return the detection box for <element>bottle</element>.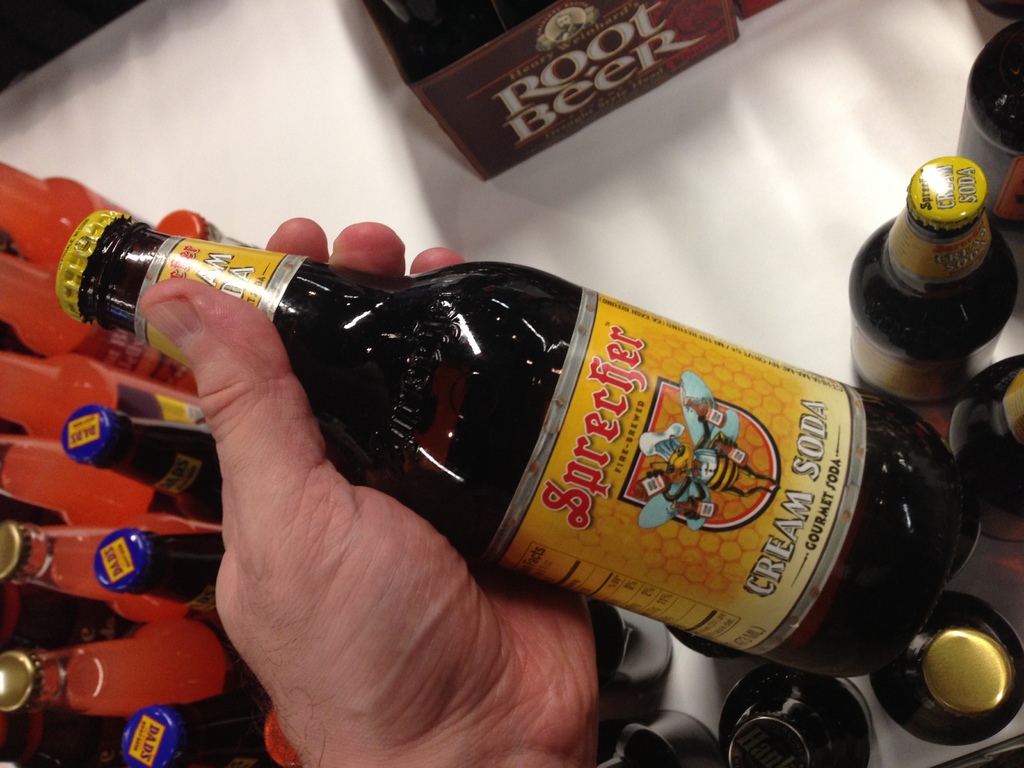
<box>0,506,229,642</box>.
